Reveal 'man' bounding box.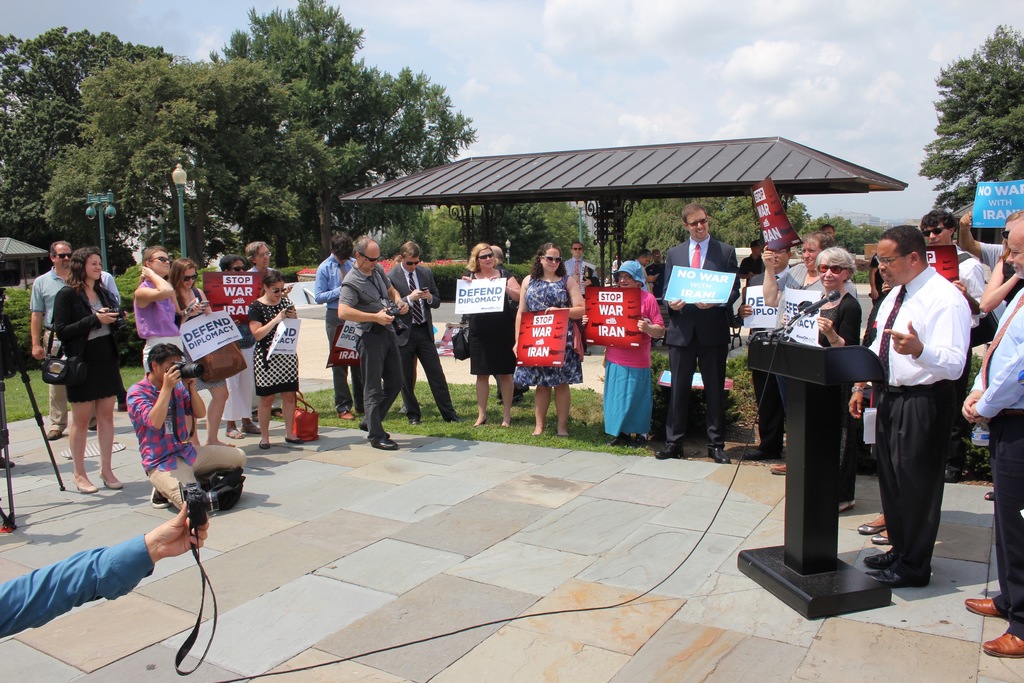
Revealed: BBox(872, 224, 989, 596).
